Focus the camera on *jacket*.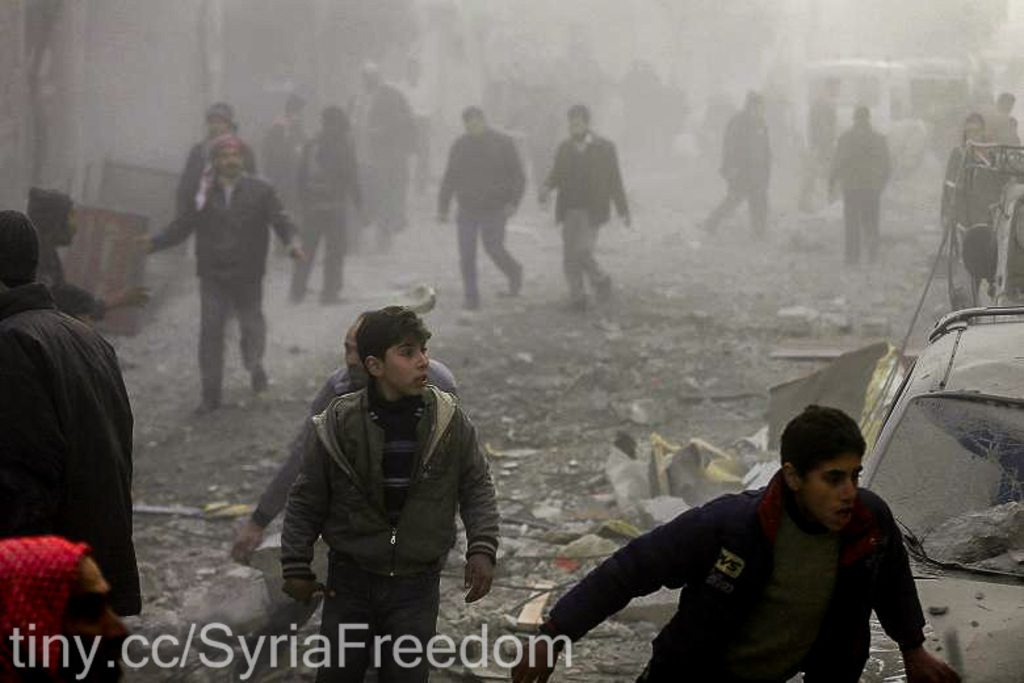
Focus region: detection(253, 342, 513, 595).
